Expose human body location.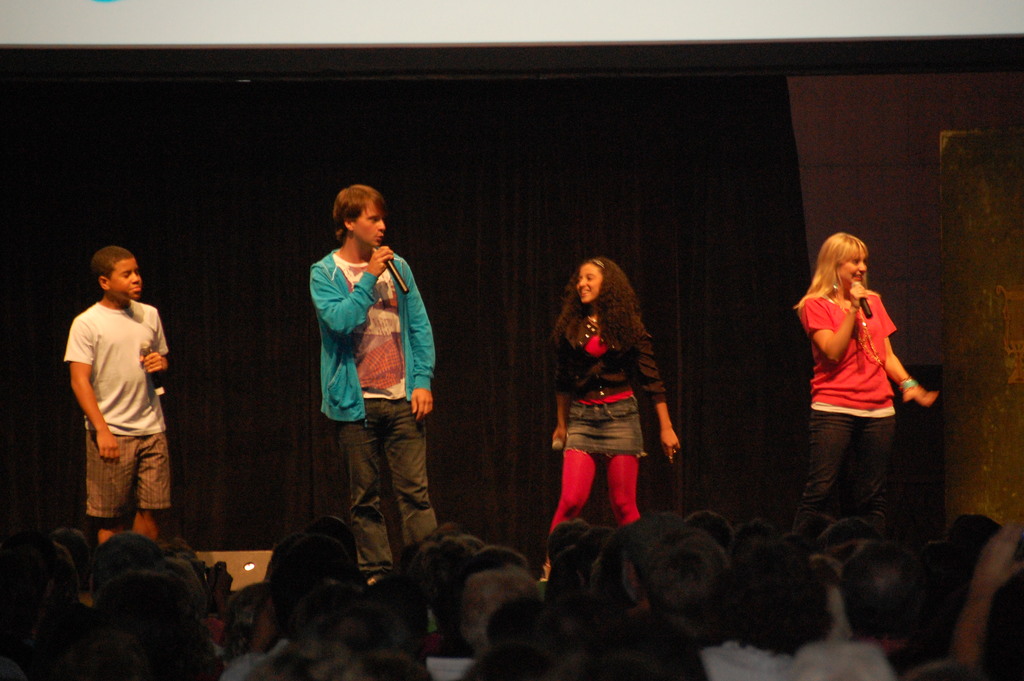
Exposed at pyautogui.locateOnScreen(797, 285, 942, 540).
